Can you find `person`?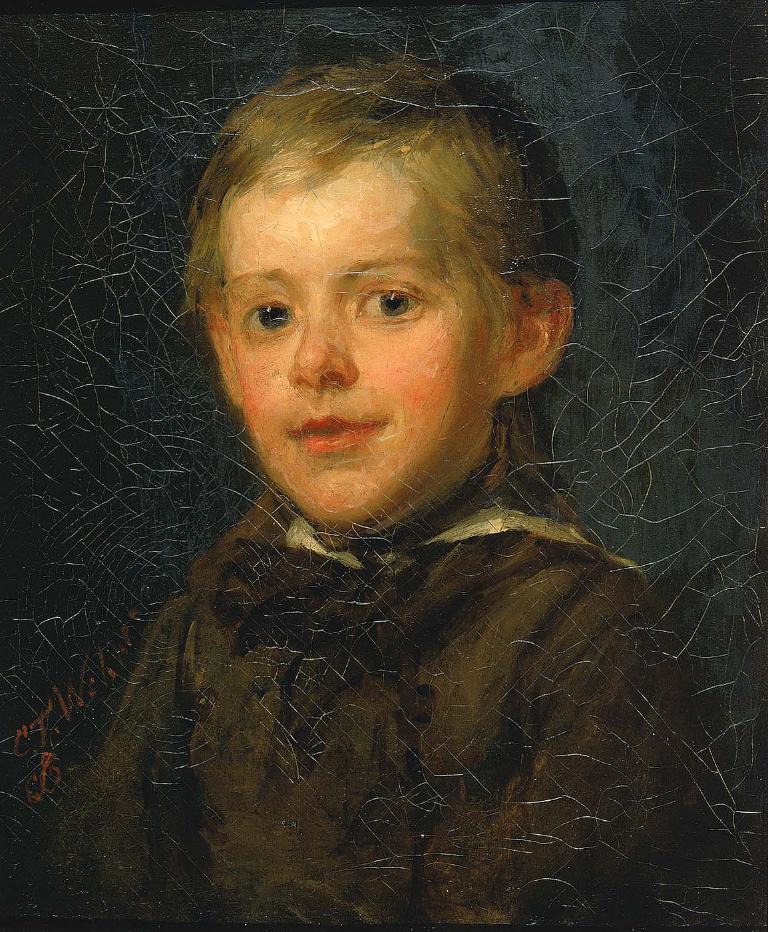
Yes, bounding box: <region>51, 76, 684, 928</region>.
